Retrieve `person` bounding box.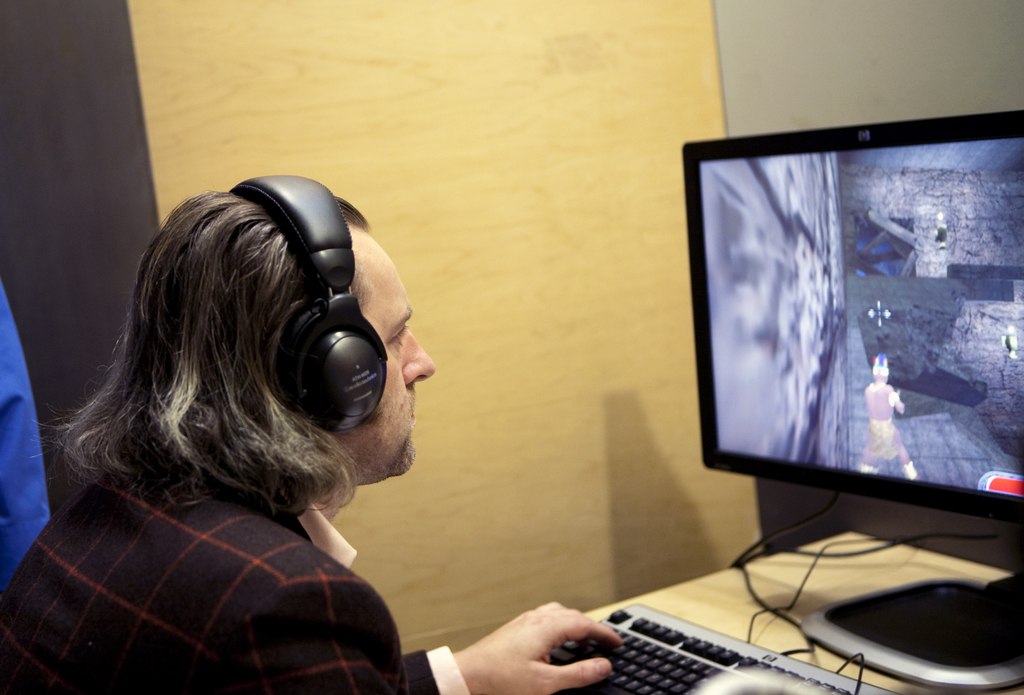
Bounding box: crop(74, 104, 680, 694).
